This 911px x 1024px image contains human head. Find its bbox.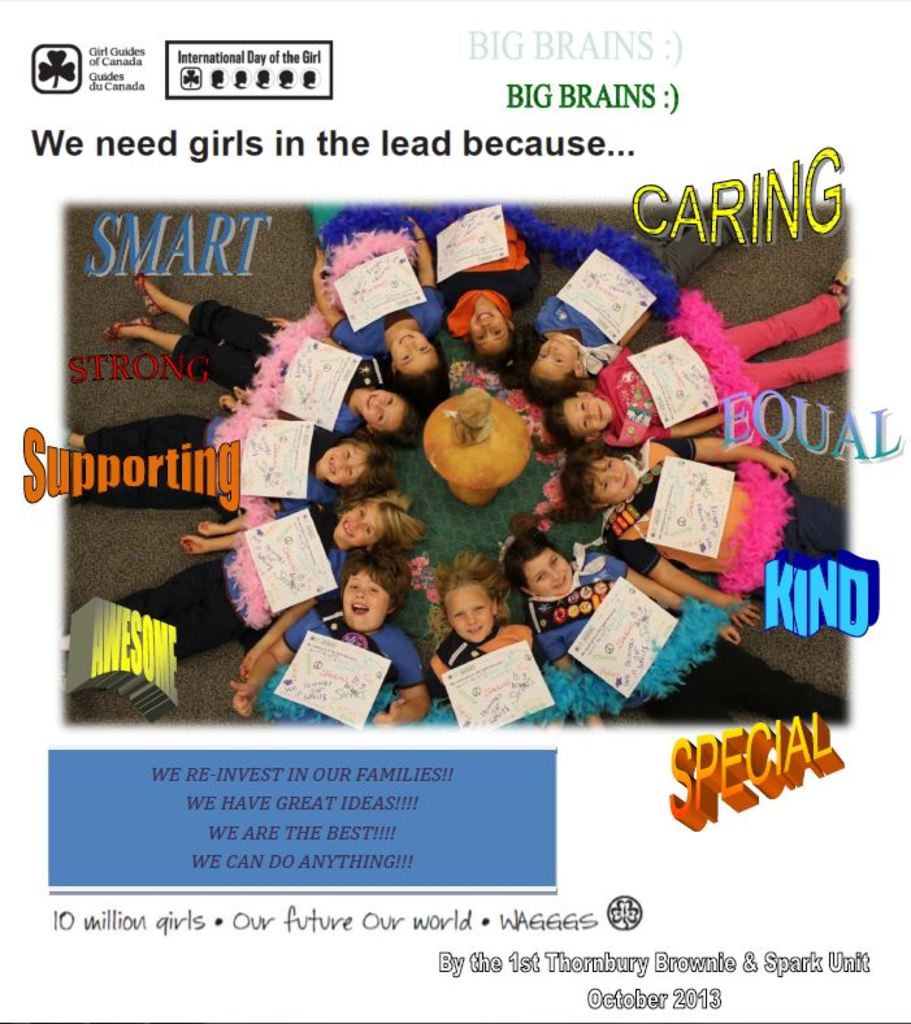
l=392, t=329, r=439, b=387.
